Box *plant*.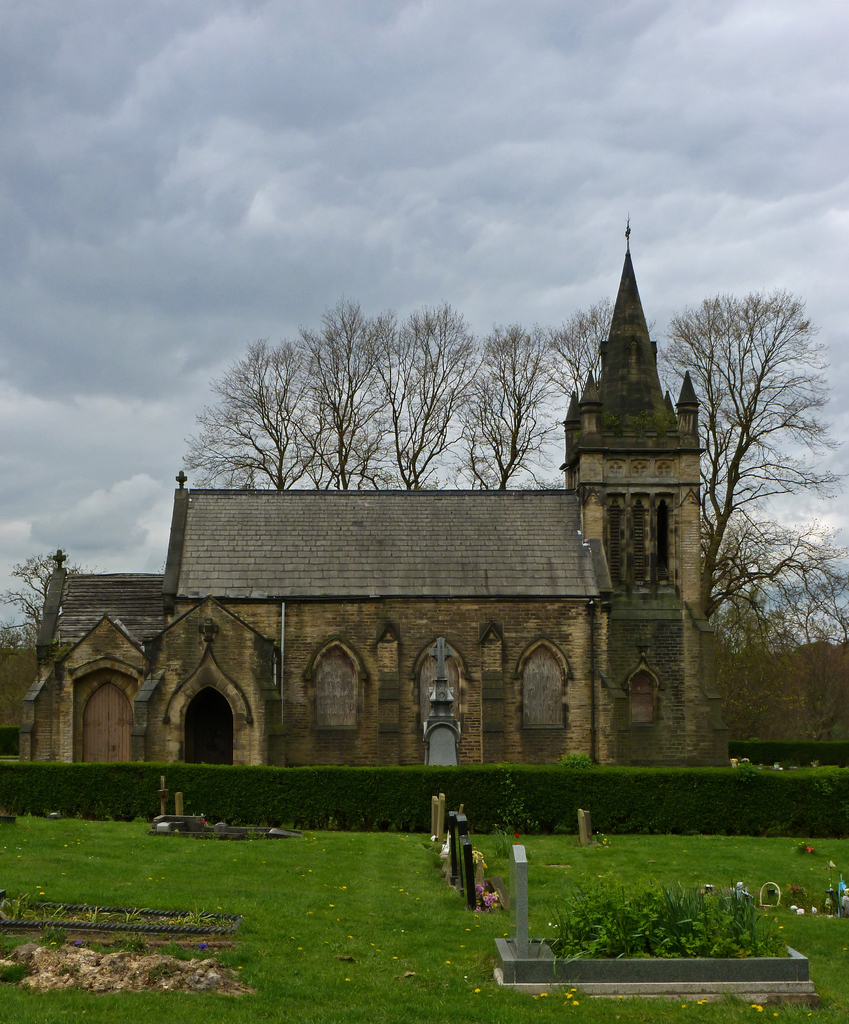
pyautogui.locateOnScreen(6, 882, 36, 921).
